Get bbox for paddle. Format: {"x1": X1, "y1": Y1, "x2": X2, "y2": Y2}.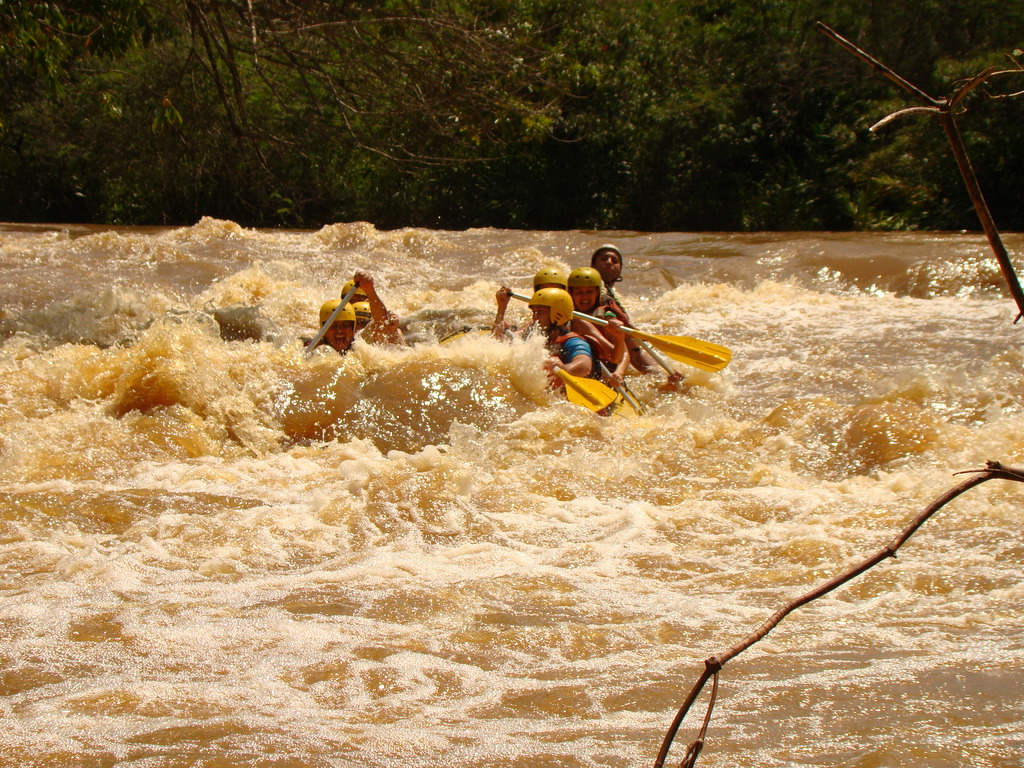
{"x1": 636, "y1": 335, "x2": 680, "y2": 381}.
